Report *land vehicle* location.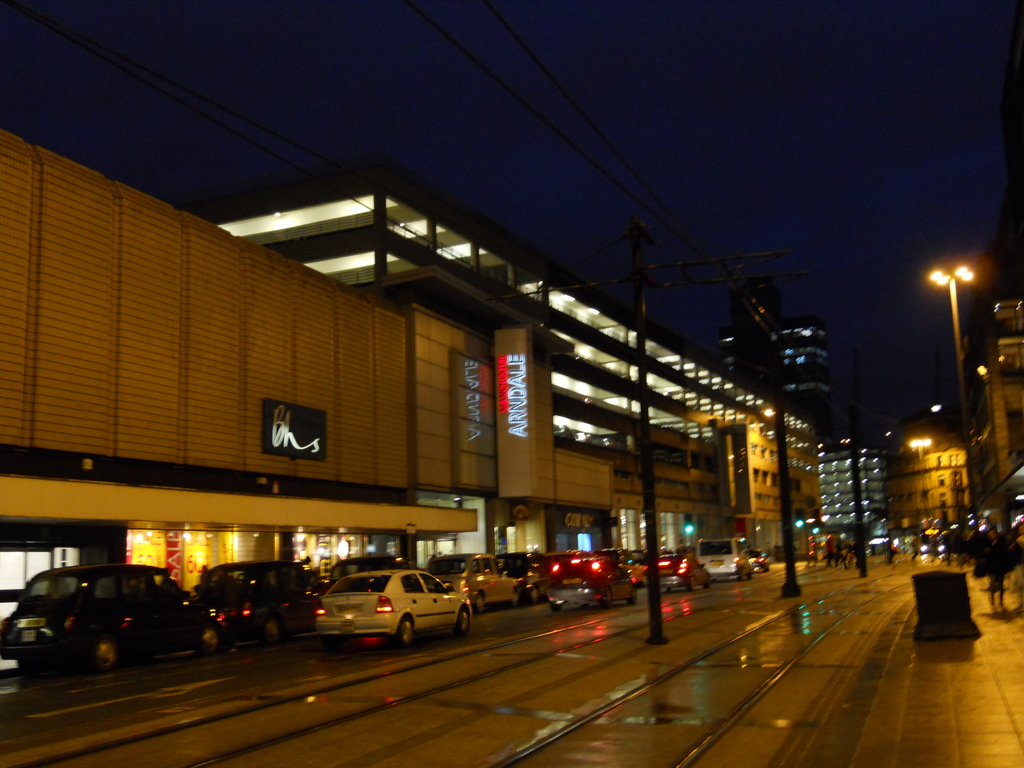
Report: detection(644, 556, 710, 590).
